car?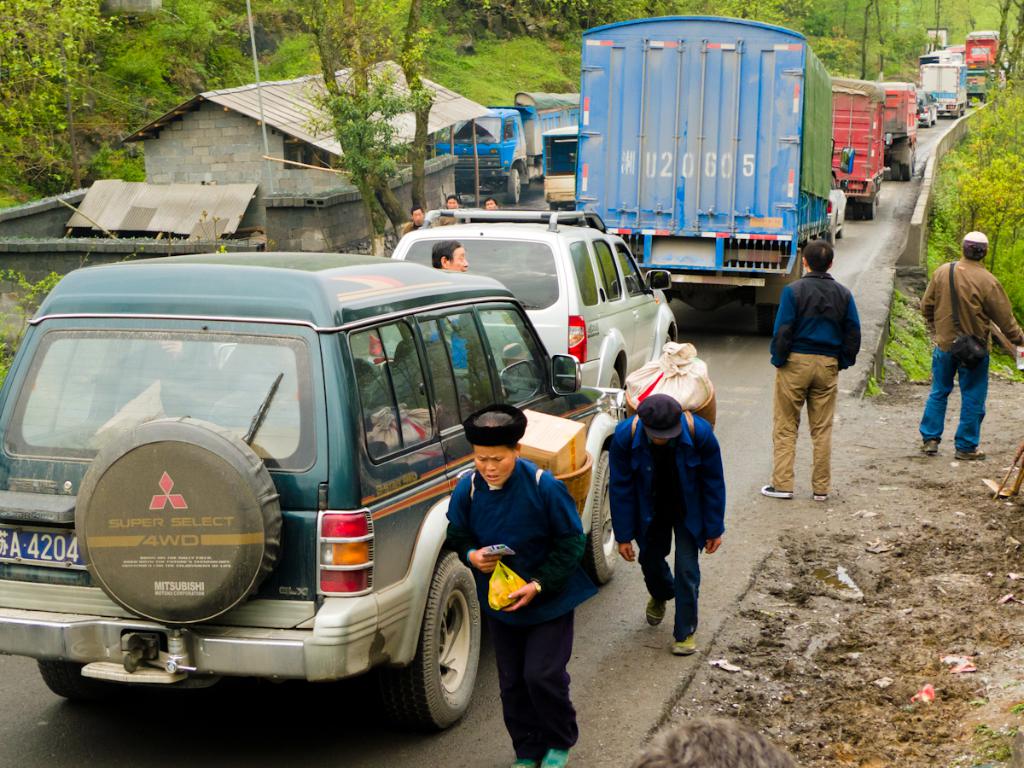
bbox(0, 245, 622, 736)
